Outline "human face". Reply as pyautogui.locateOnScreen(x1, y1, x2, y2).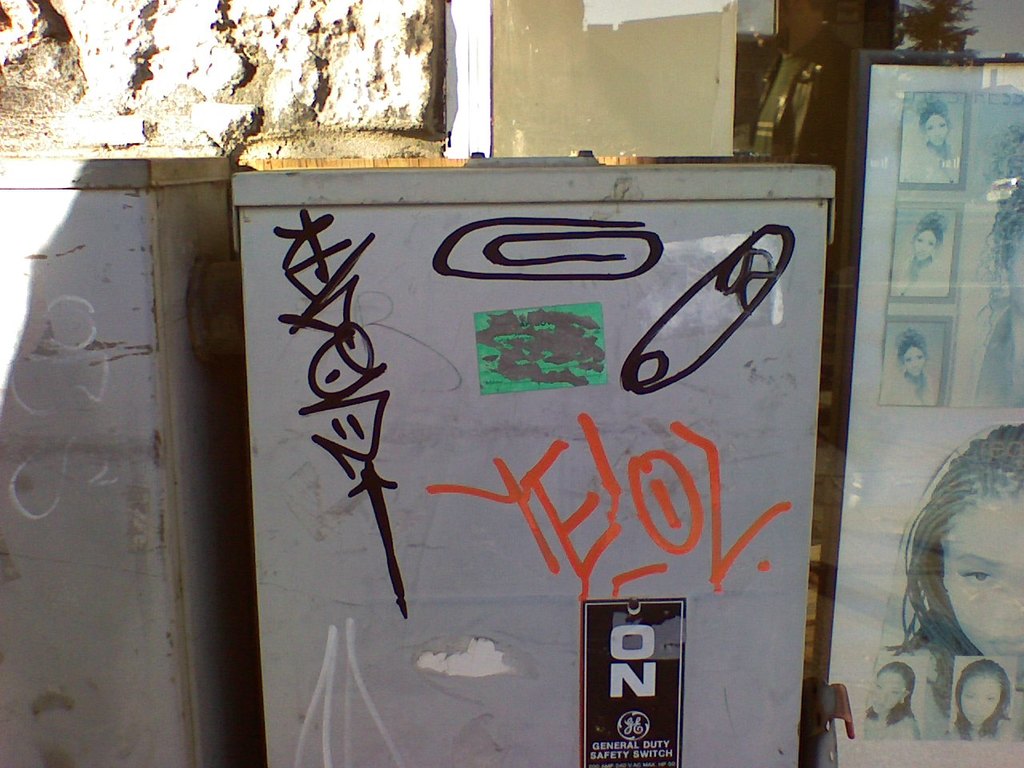
pyautogui.locateOnScreen(951, 656, 1010, 734).
